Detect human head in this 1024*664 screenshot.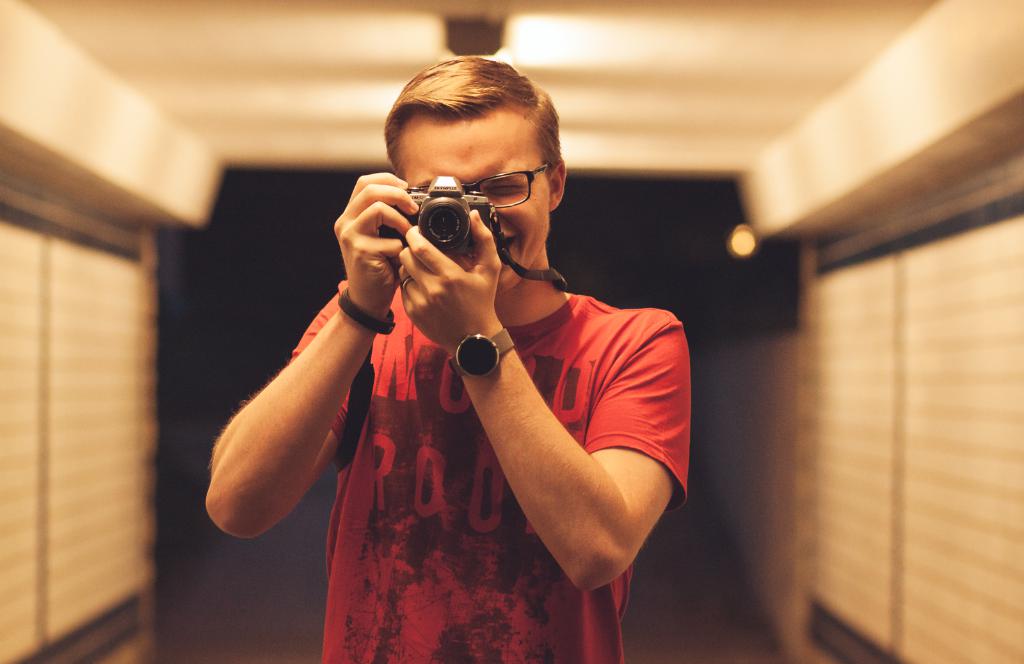
Detection: bbox(370, 65, 562, 241).
